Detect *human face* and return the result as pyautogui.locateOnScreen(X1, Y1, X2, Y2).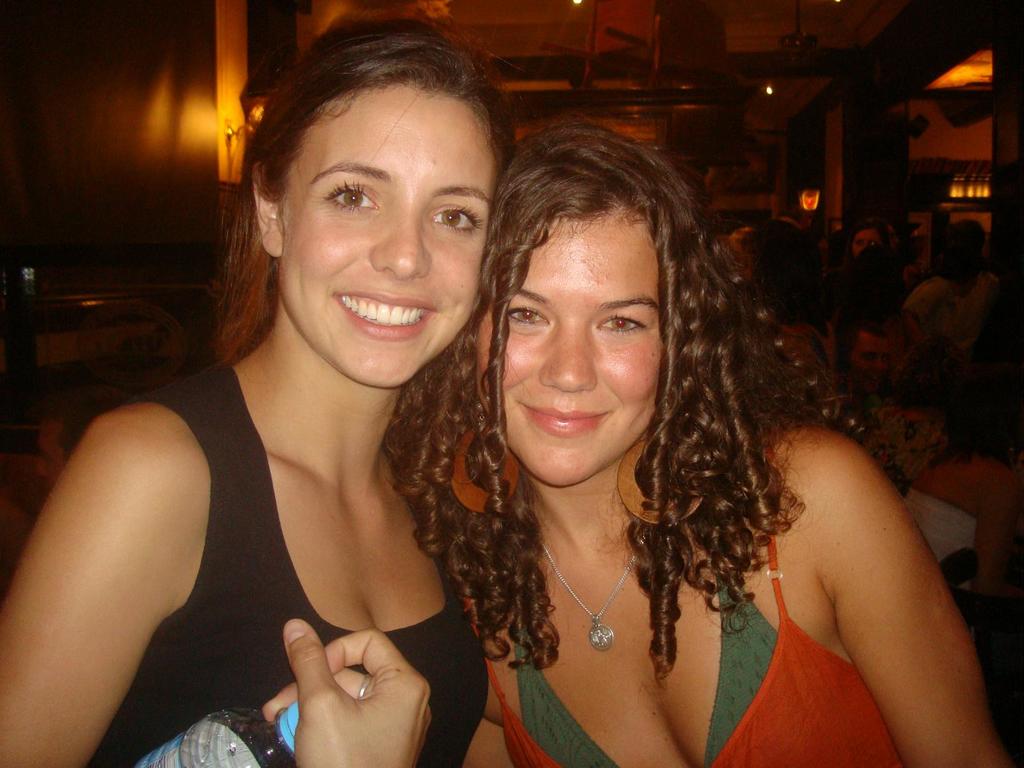
pyautogui.locateOnScreen(279, 81, 490, 377).
